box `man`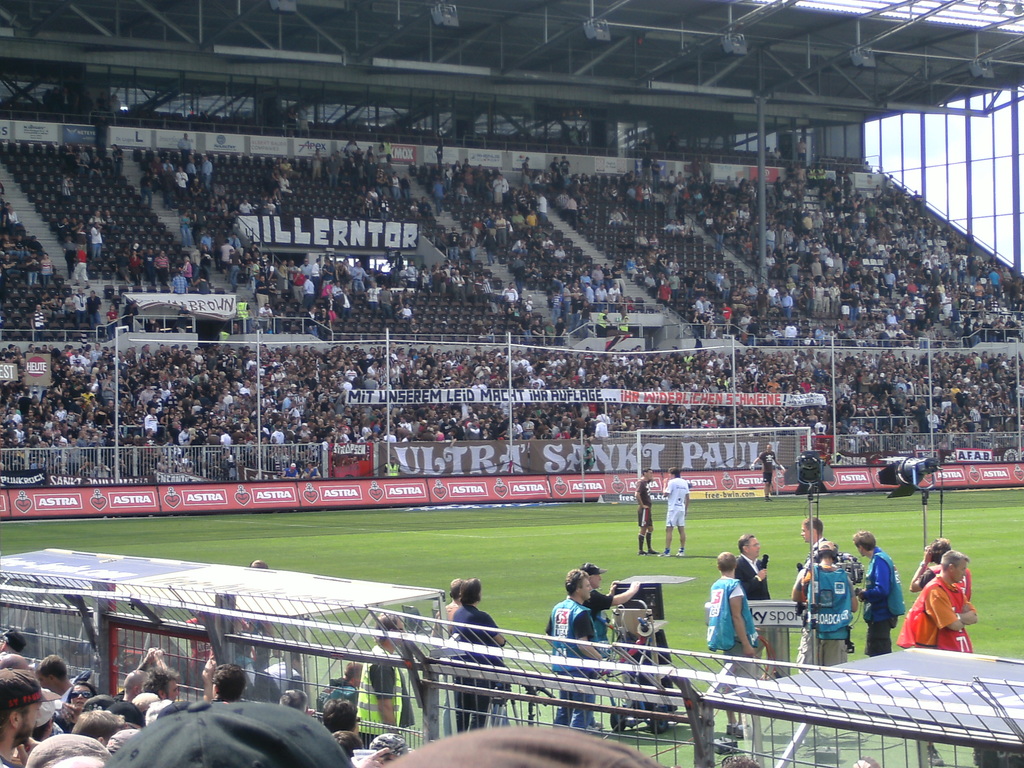
{"left": 737, "top": 532, "right": 772, "bottom": 623}
